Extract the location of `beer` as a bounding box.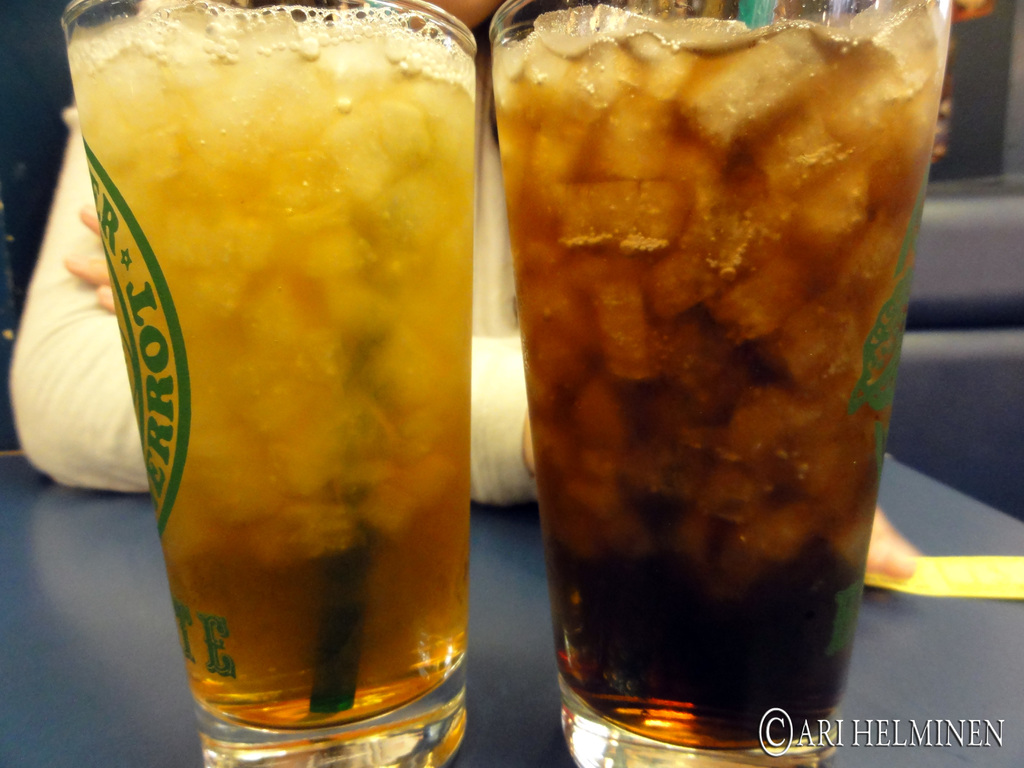
(520, 0, 964, 754).
